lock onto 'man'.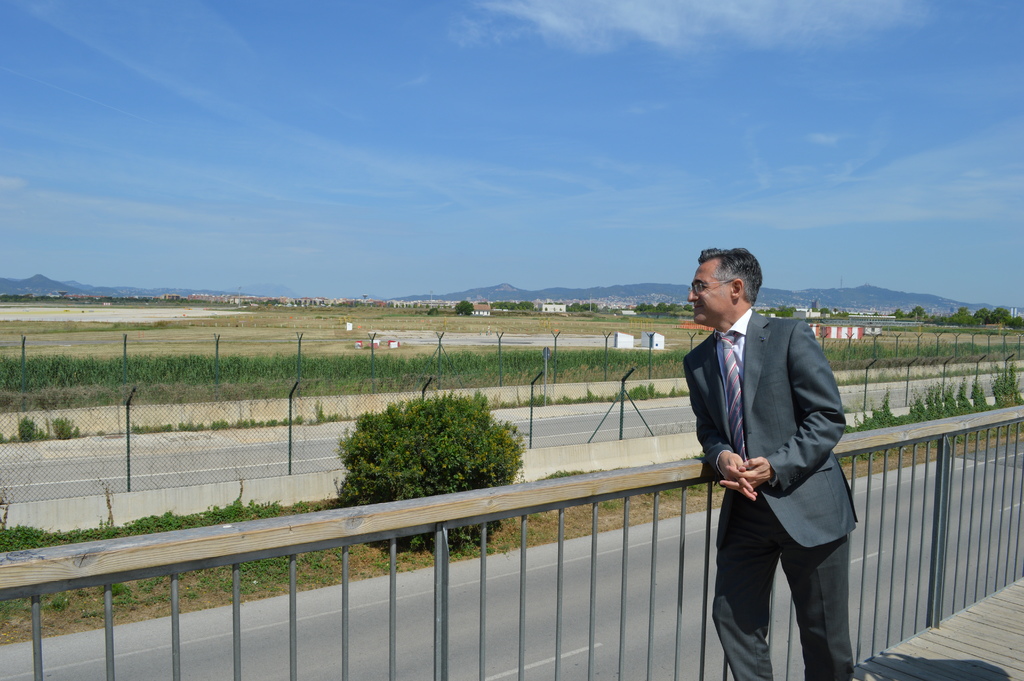
Locked: l=677, t=240, r=867, b=670.
